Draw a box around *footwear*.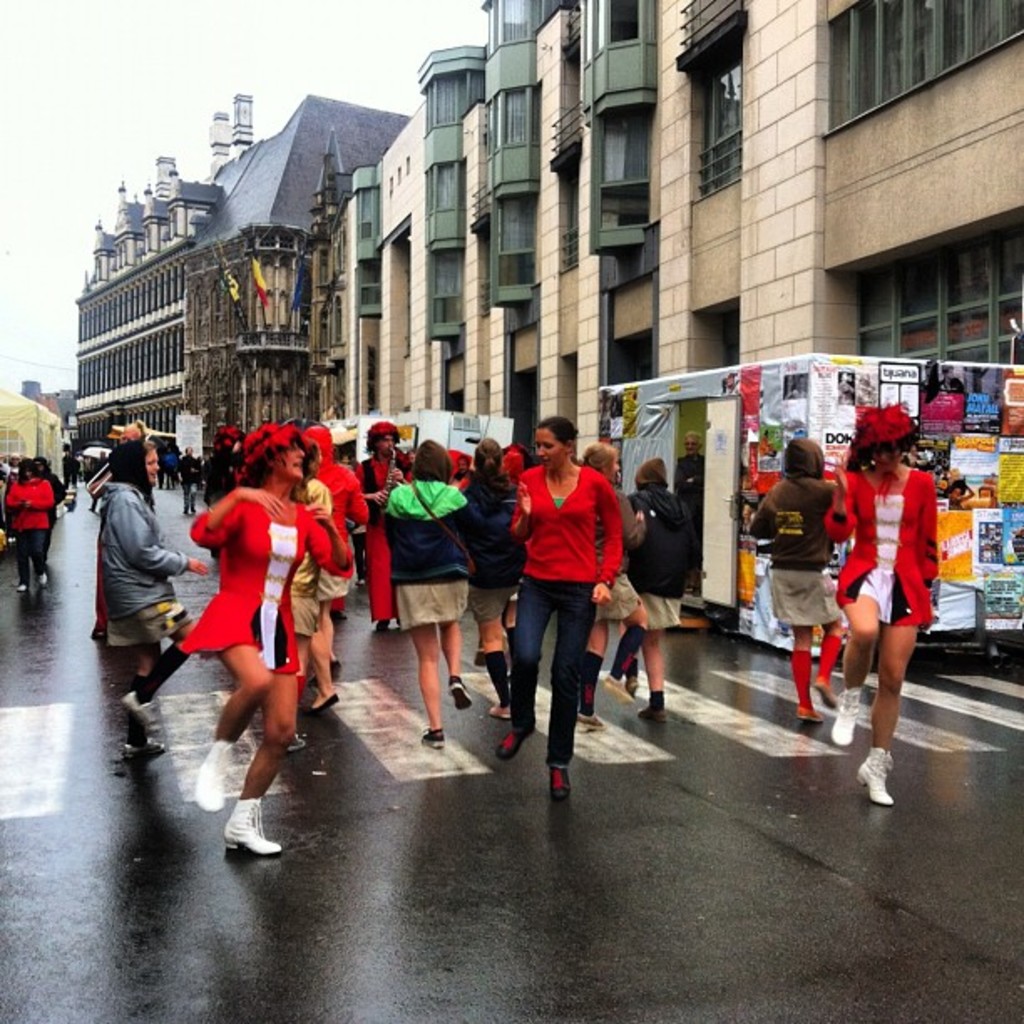
bbox=[474, 651, 487, 669].
